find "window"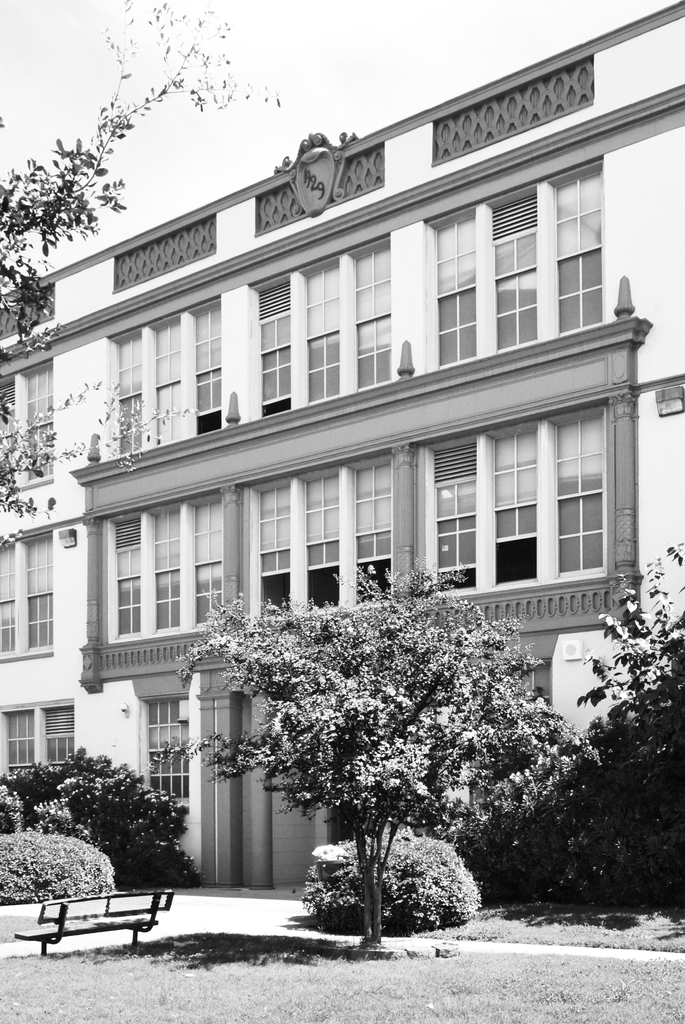
[left=100, top=287, right=242, bottom=450]
